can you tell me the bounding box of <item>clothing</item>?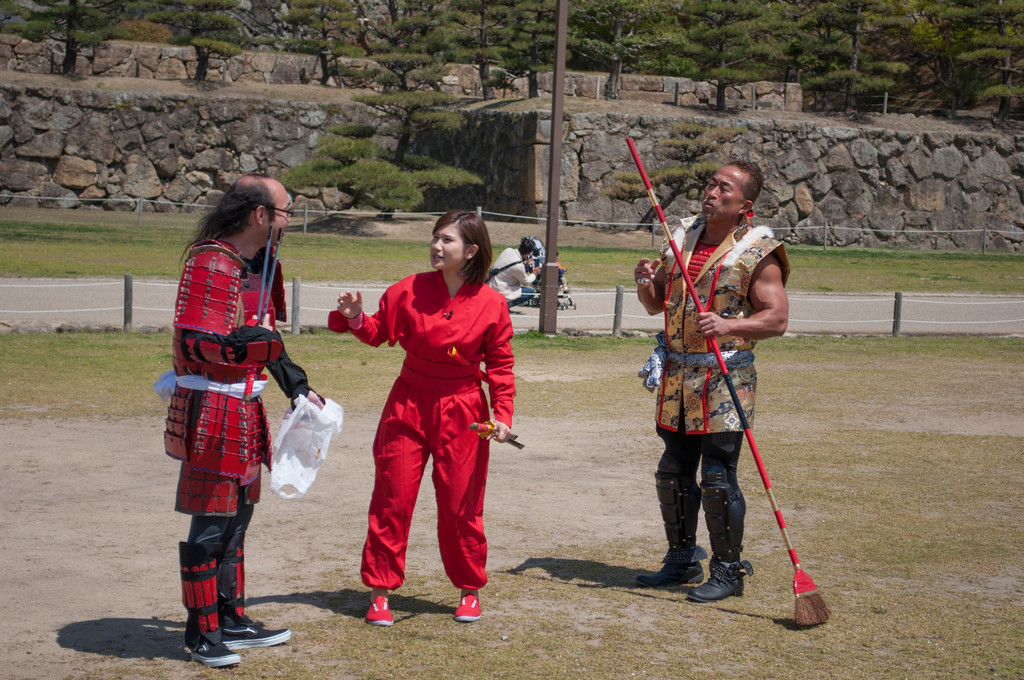
region(648, 210, 791, 562).
